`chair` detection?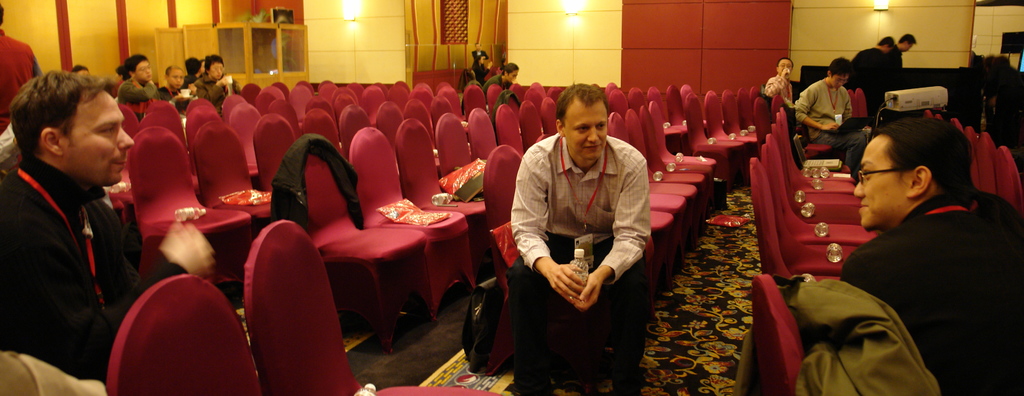
box(244, 224, 501, 395)
